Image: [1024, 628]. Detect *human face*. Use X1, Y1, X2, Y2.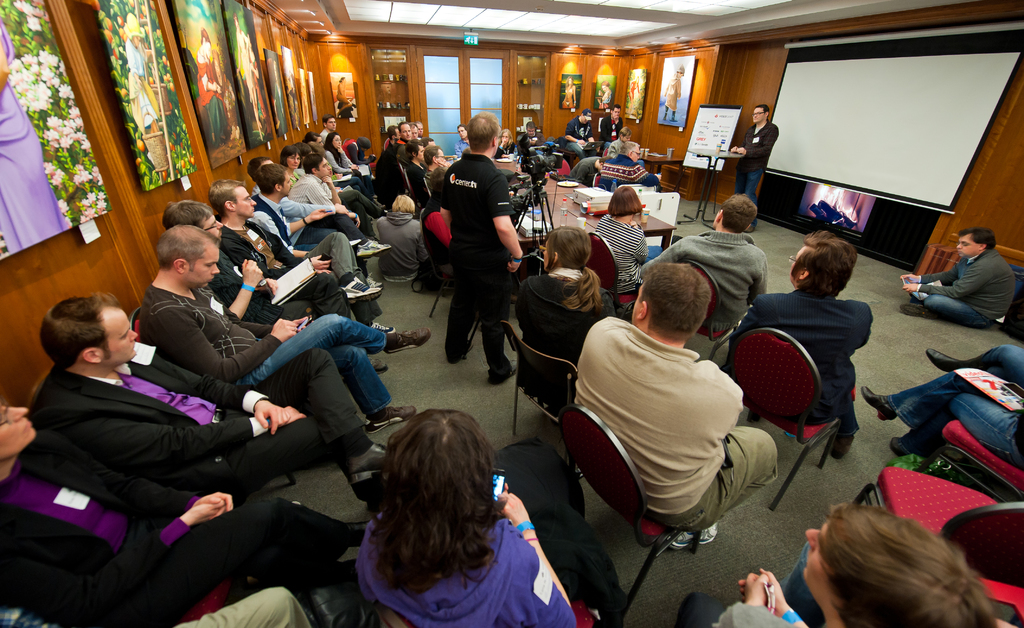
753, 106, 765, 124.
